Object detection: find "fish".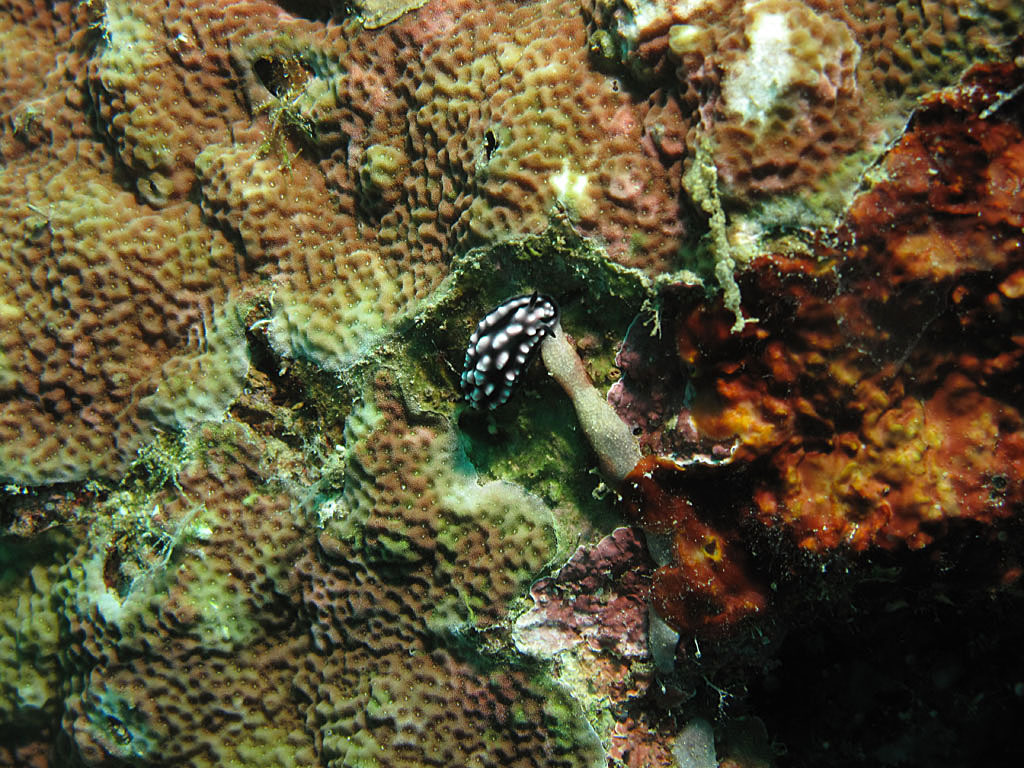
[left=540, top=327, right=656, bottom=492].
